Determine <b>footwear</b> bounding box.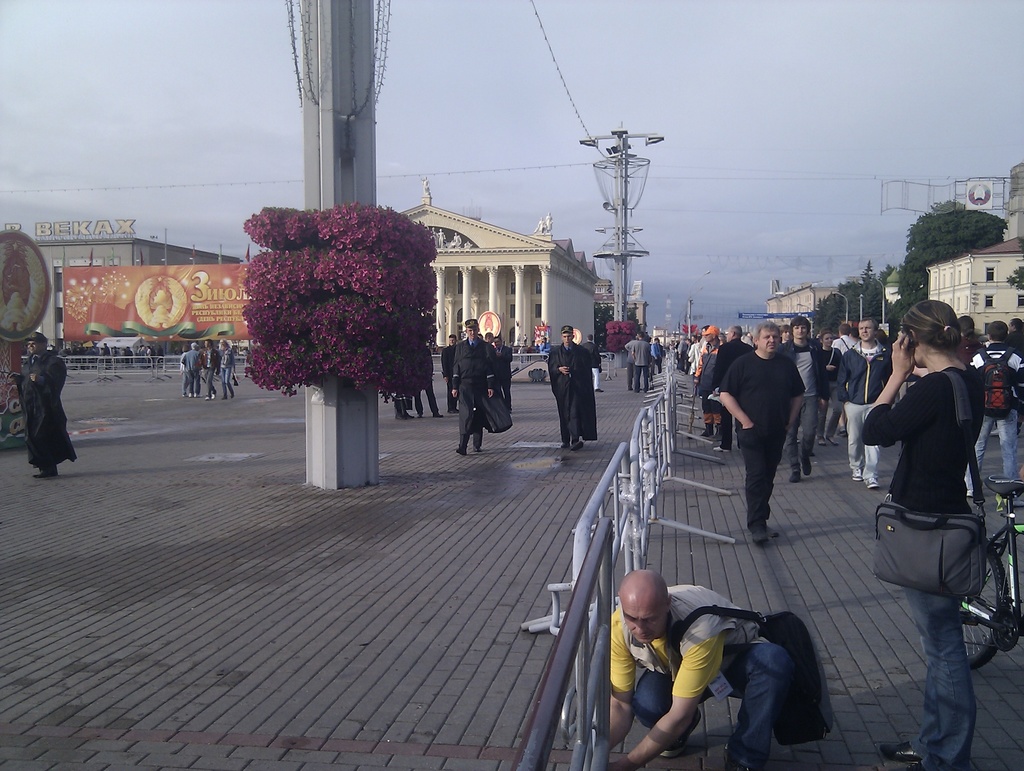
Determined: select_region(875, 744, 922, 770).
